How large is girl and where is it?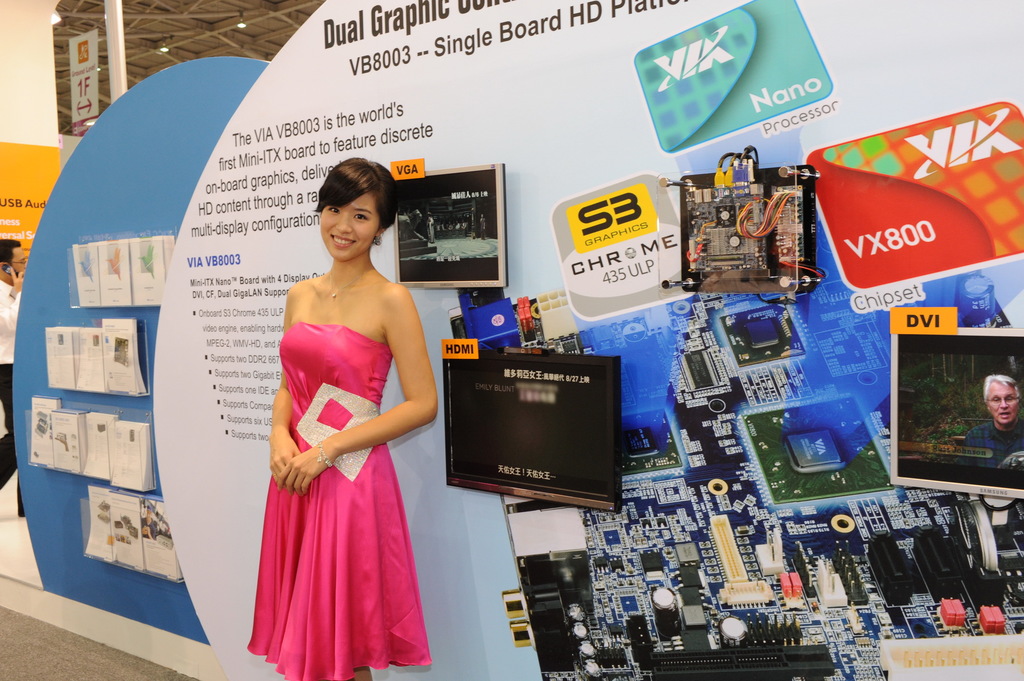
Bounding box: 243:156:442:680.
